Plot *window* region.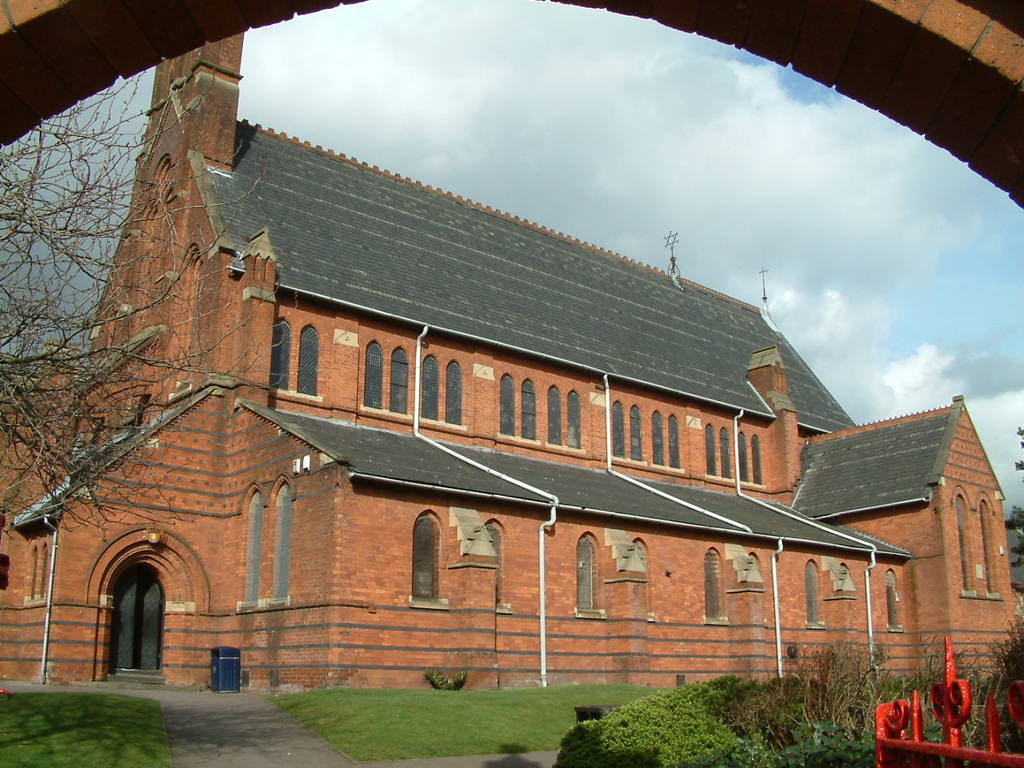
Plotted at 630,406,646,462.
